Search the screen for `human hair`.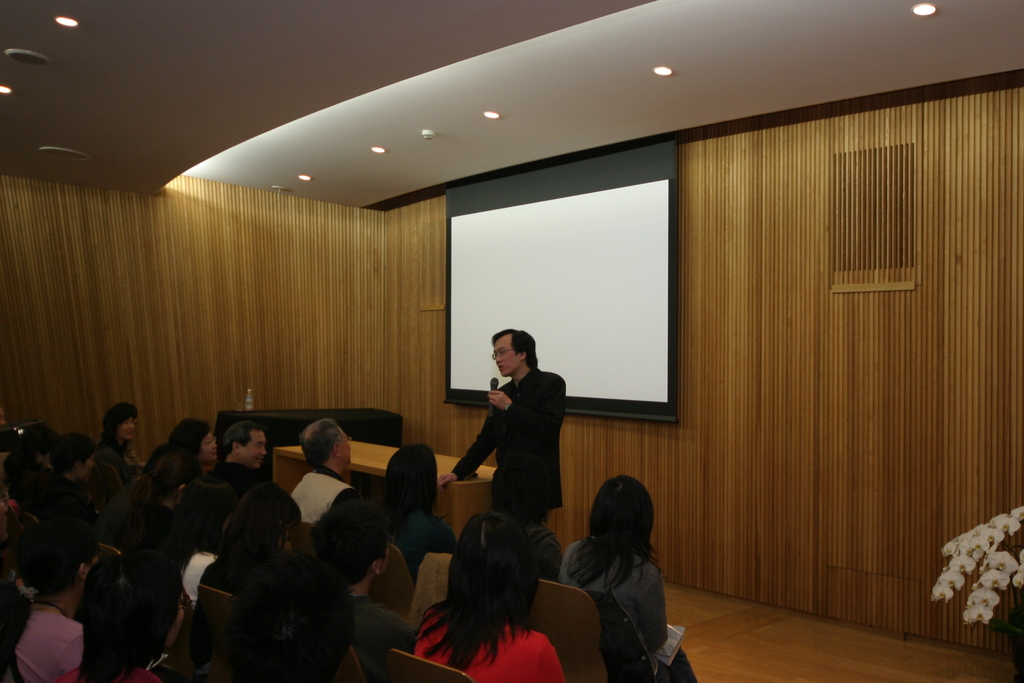
Found at bbox=[308, 502, 389, 582].
